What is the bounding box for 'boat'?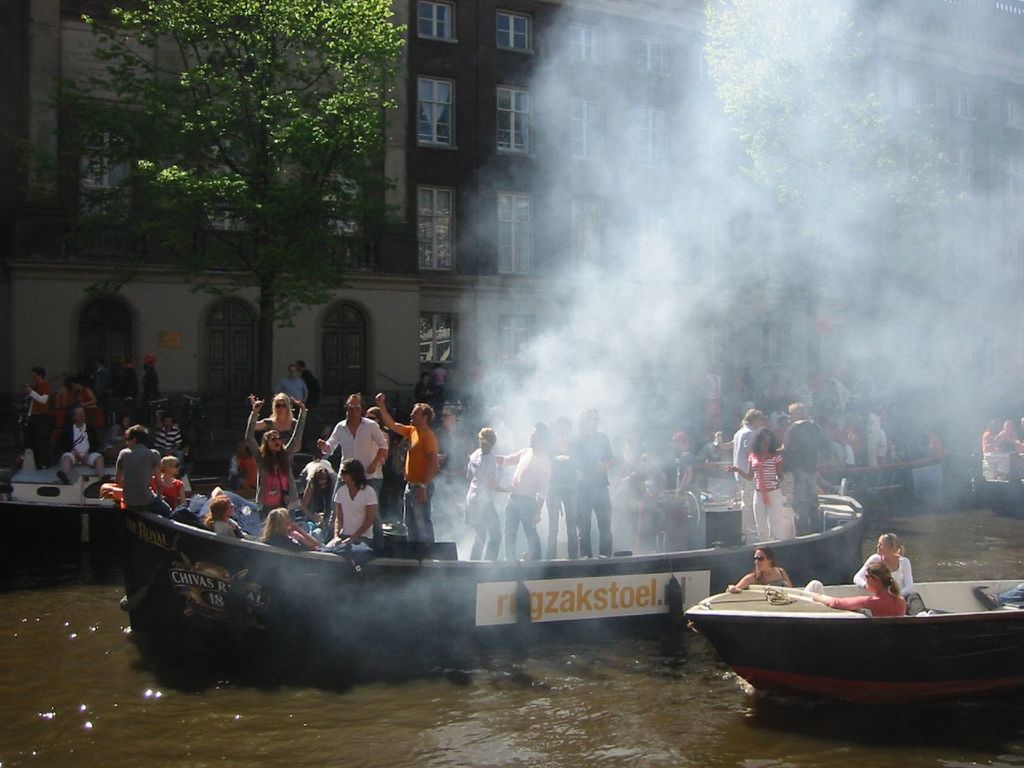
Rect(104, 435, 840, 679).
